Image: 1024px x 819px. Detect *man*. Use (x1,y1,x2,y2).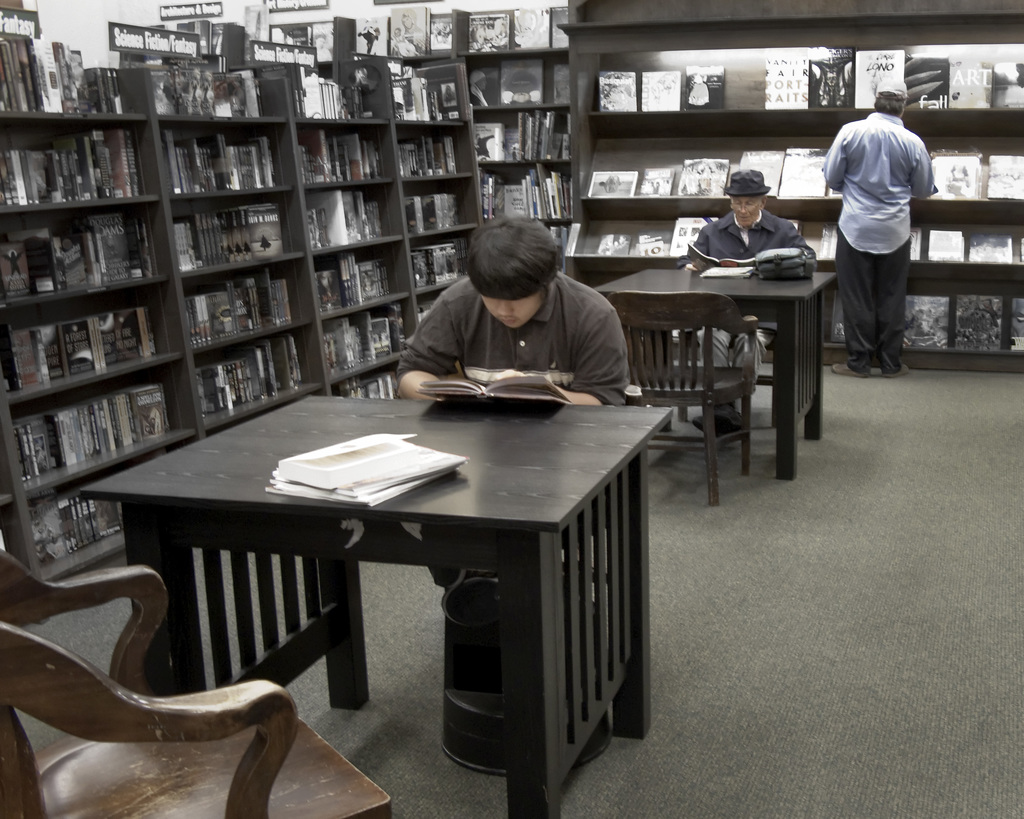
(823,71,944,385).
